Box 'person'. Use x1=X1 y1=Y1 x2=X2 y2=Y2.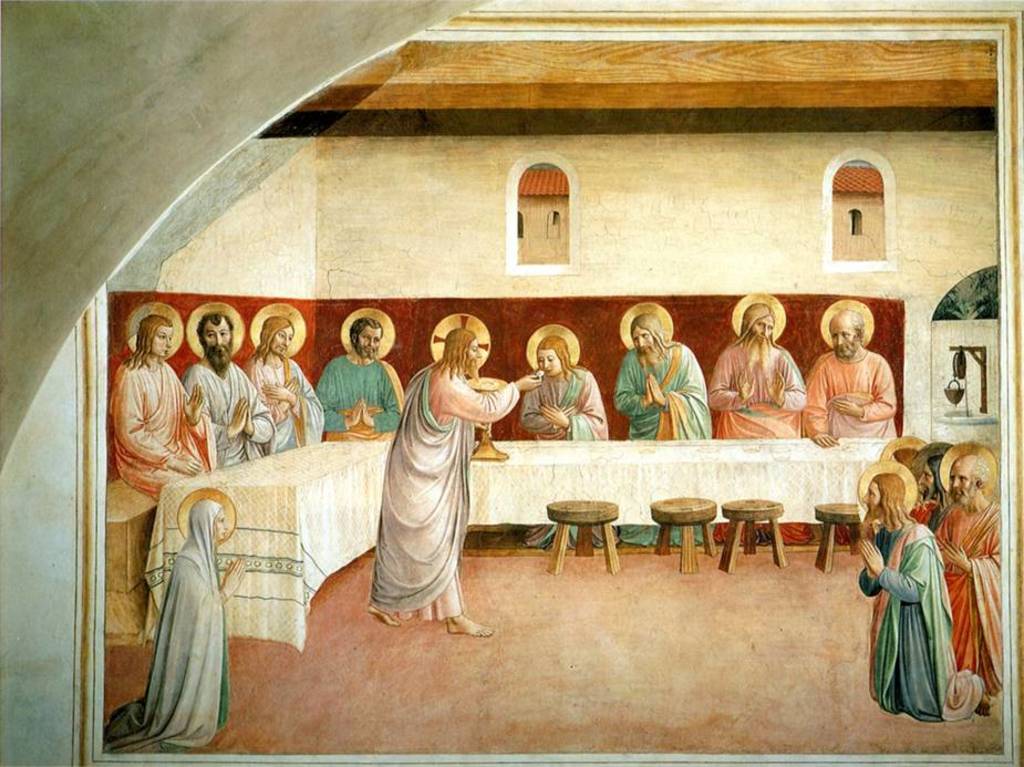
x1=793 y1=302 x2=898 y2=546.
